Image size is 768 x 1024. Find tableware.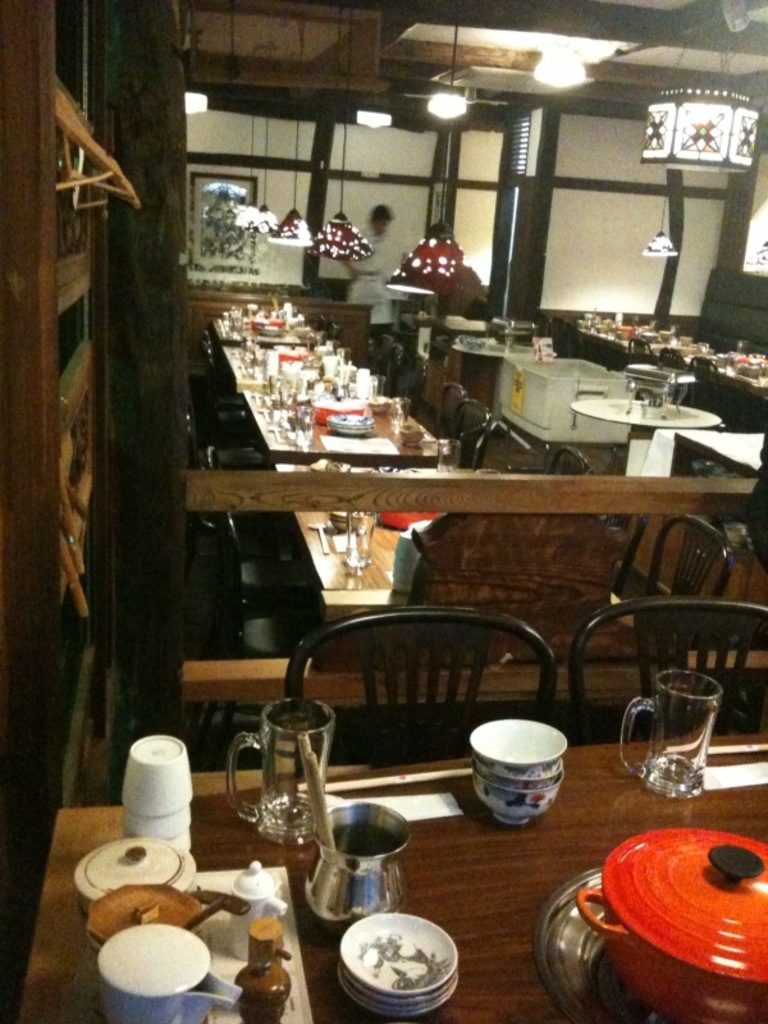
{"left": 617, "top": 669, "right": 723, "bottom": 804}.
